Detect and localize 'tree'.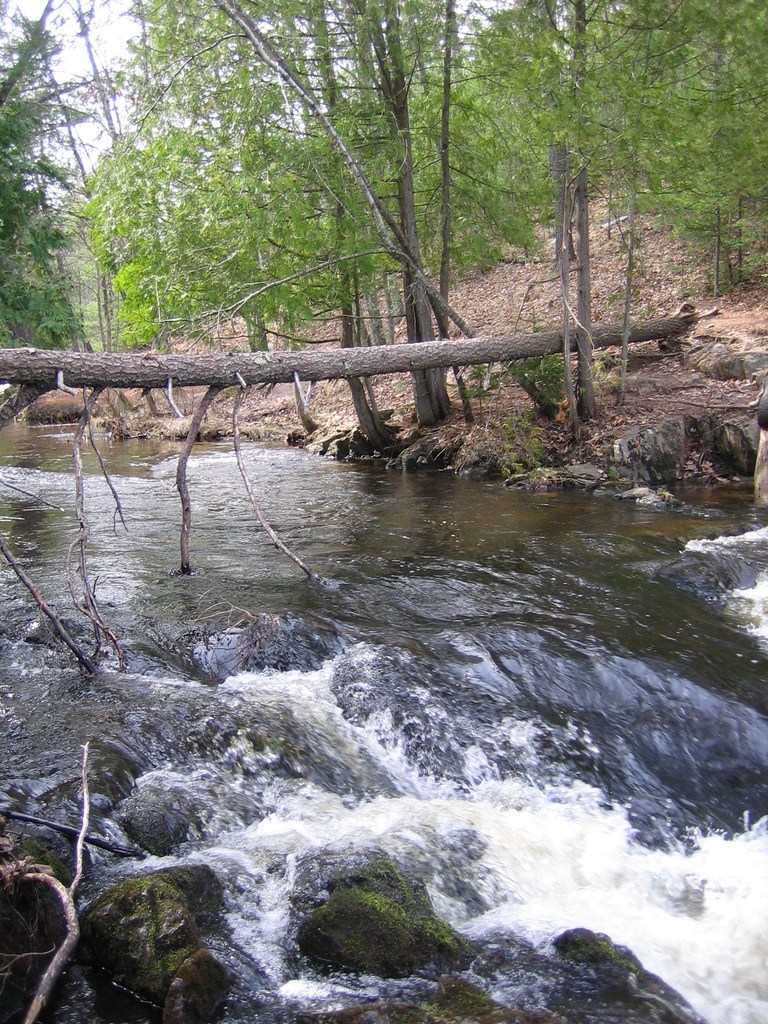
Localized at 566 0 705 321.
